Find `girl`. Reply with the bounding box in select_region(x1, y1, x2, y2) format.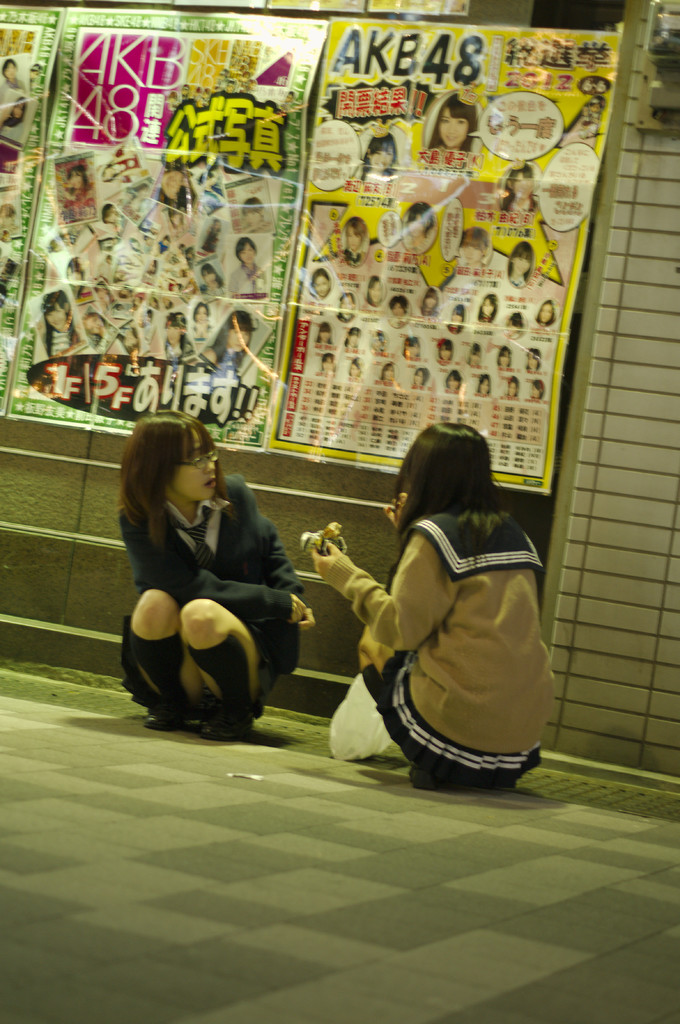
select_region(300, 424, 557, 787).
